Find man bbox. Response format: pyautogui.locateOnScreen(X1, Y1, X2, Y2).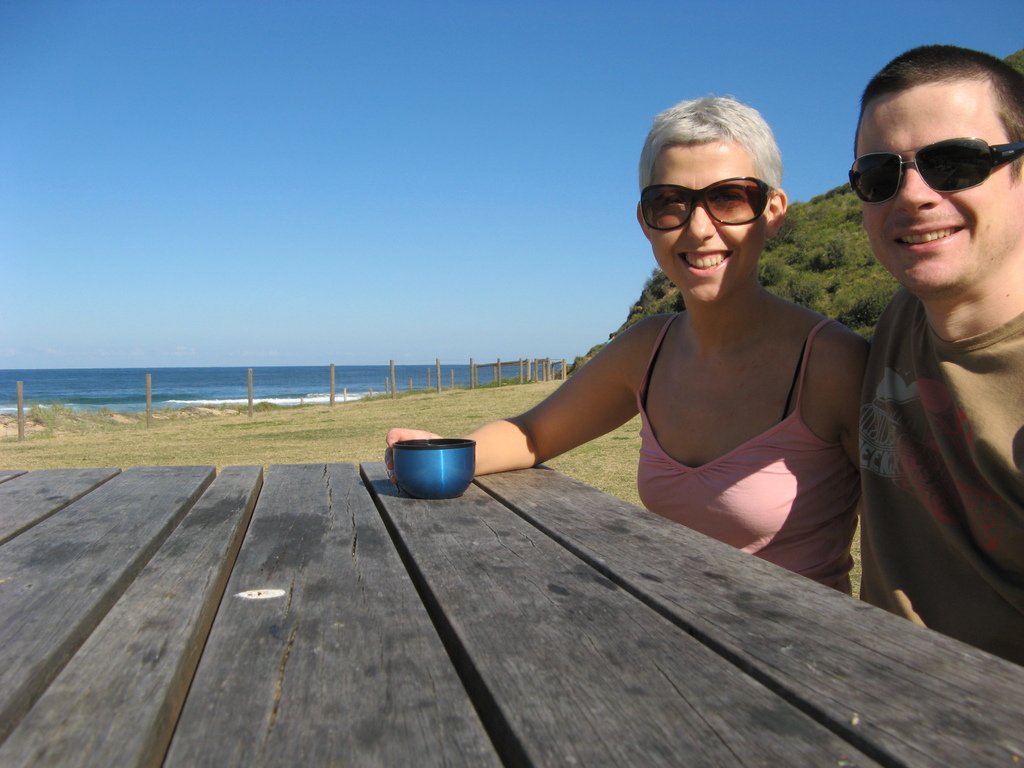
pyautogui.locateOnScreen(849, 44, 1023, 683).
